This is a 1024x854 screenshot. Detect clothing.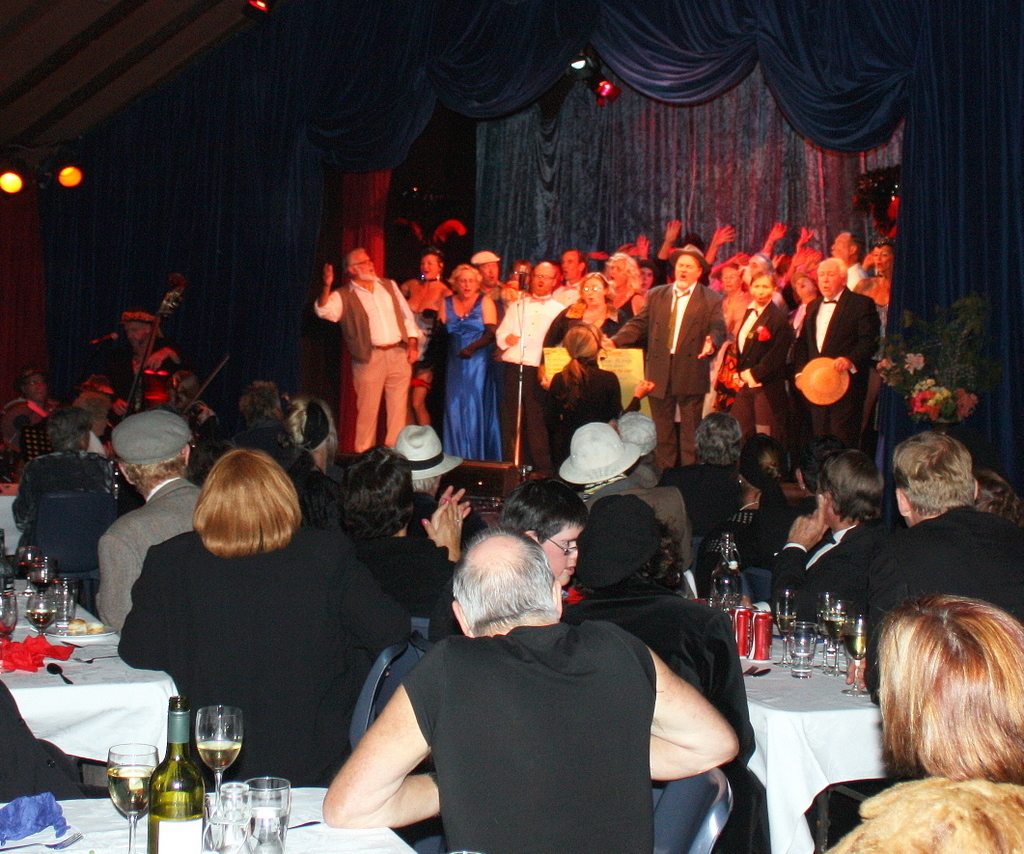
l=492, t=284, r=568, b=466.
